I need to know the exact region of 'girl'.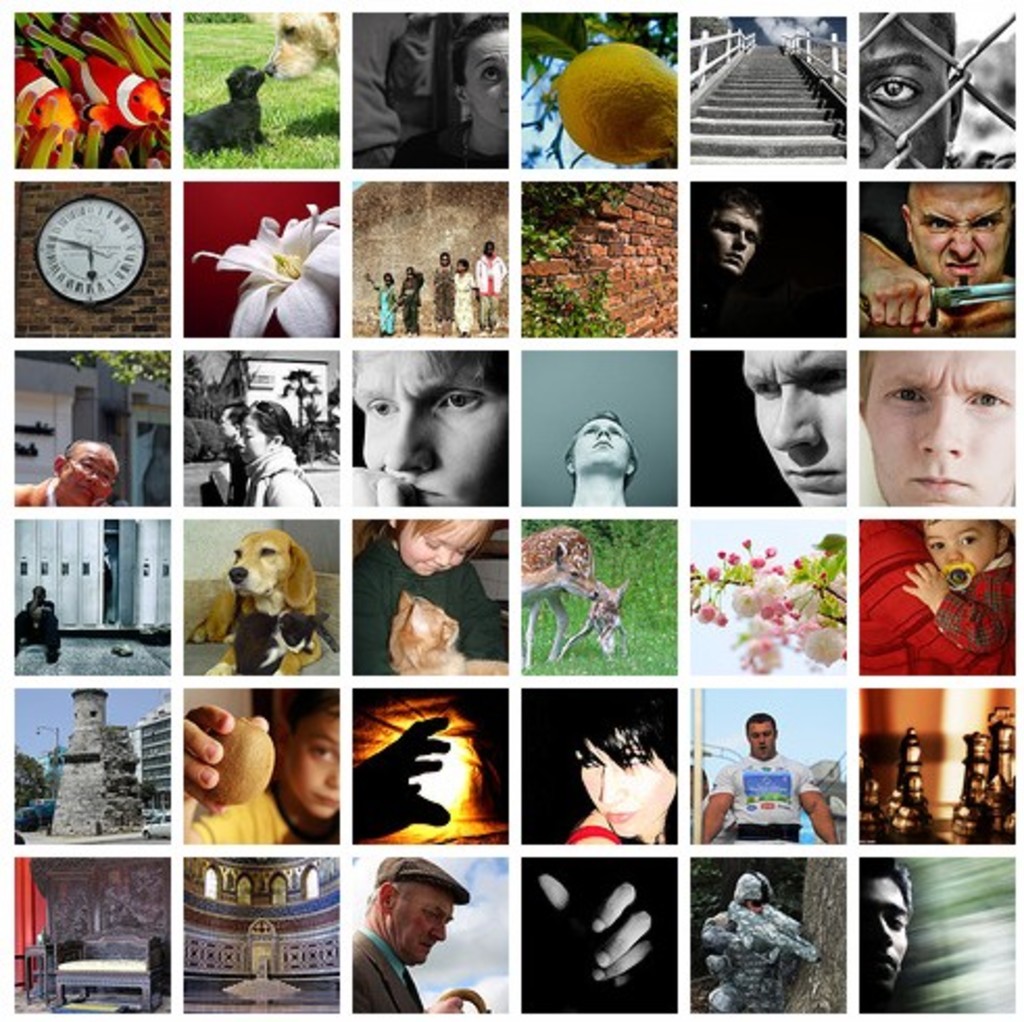
Region: [left=238, top=400, right=317, bottom=505].
